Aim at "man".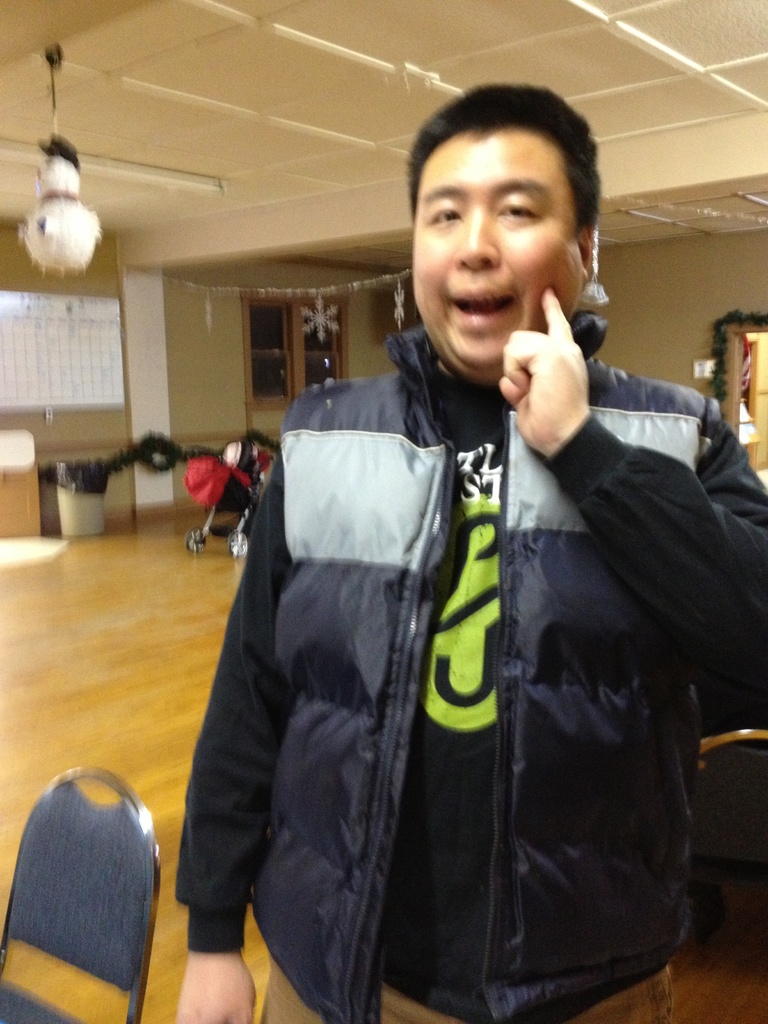
Aimed at <region>169, 79, 767, 1023</region>.
